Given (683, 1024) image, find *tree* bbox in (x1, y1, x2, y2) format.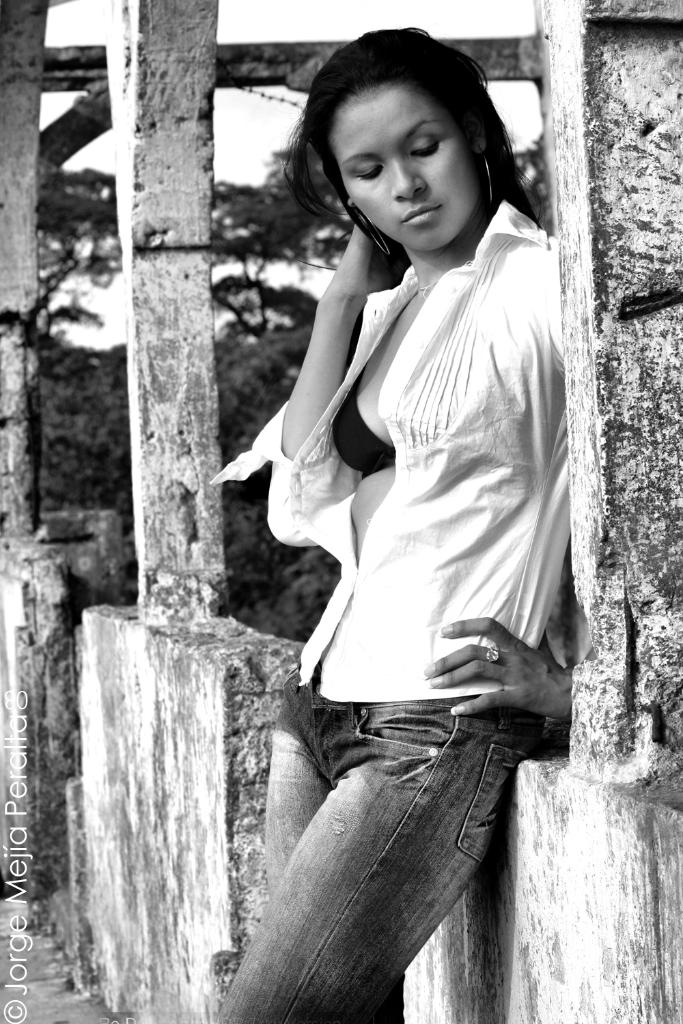
(29, 163, 126, 333).
